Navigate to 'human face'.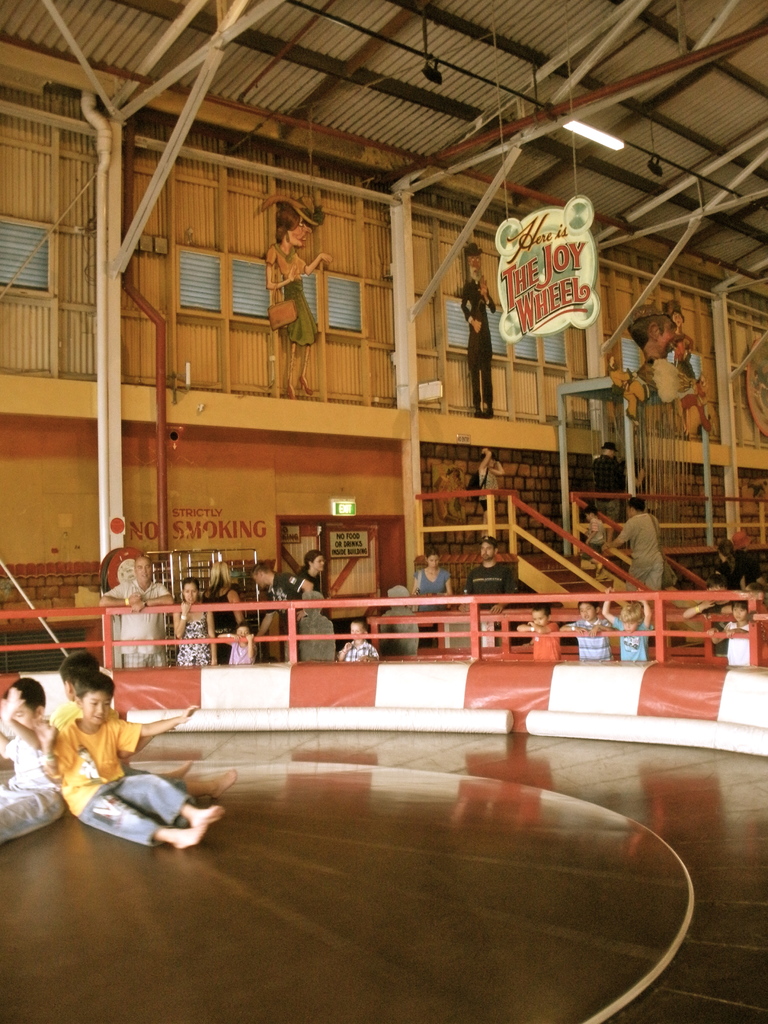
Navigation target: [left=427, top=550, right=439, bottom=569].
